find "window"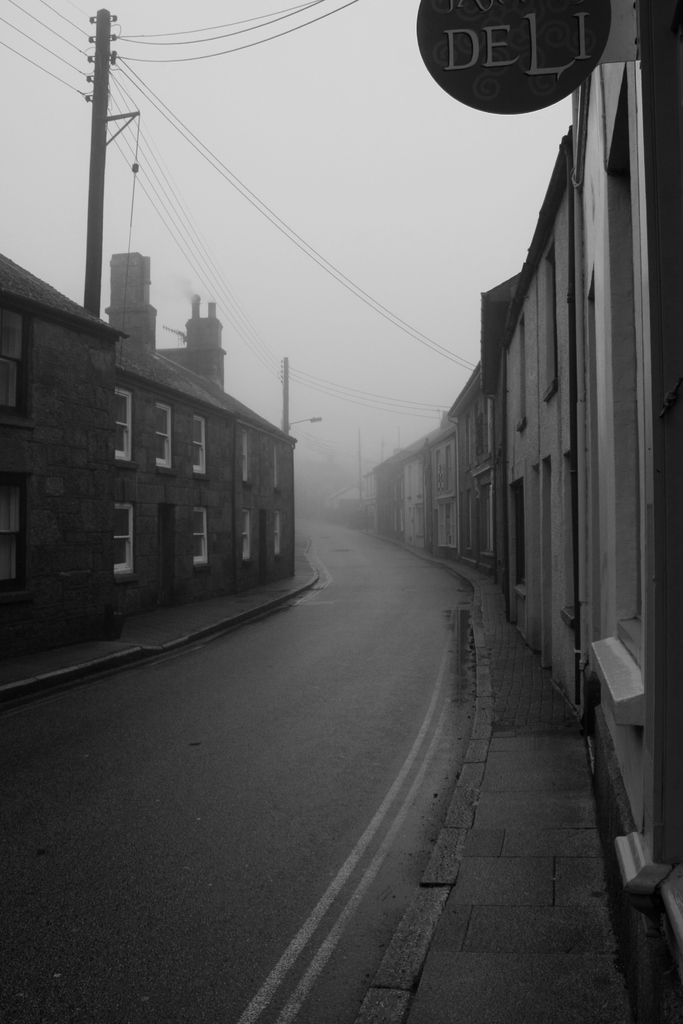
(left=183, top=506, right=213, bottom=559)
